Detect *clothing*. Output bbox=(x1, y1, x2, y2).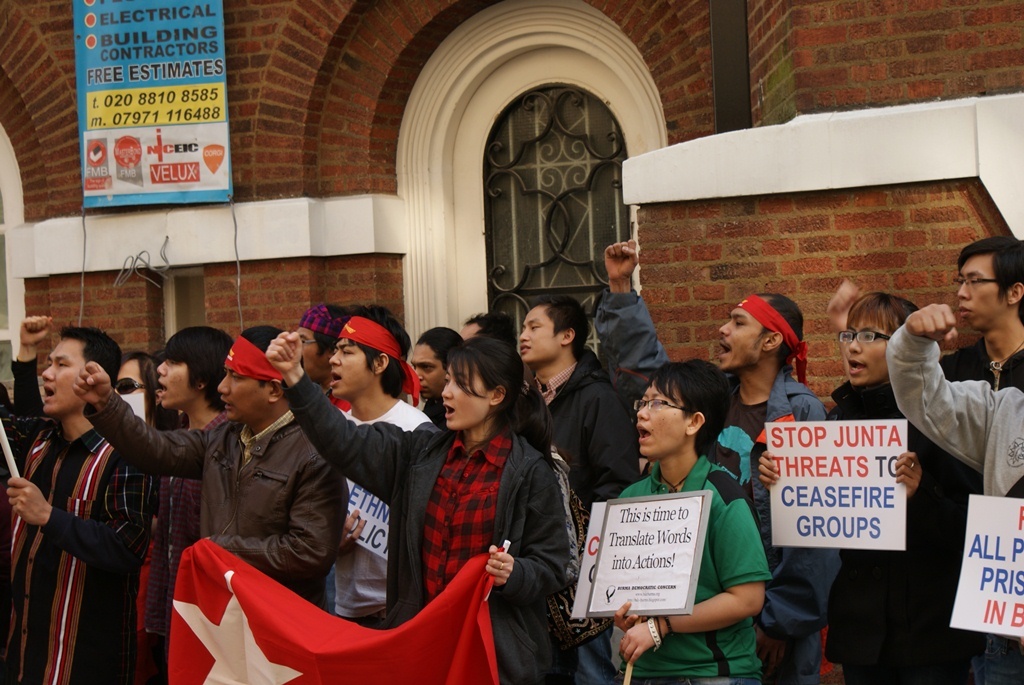
bbox=(819, 354, 974, 684).
